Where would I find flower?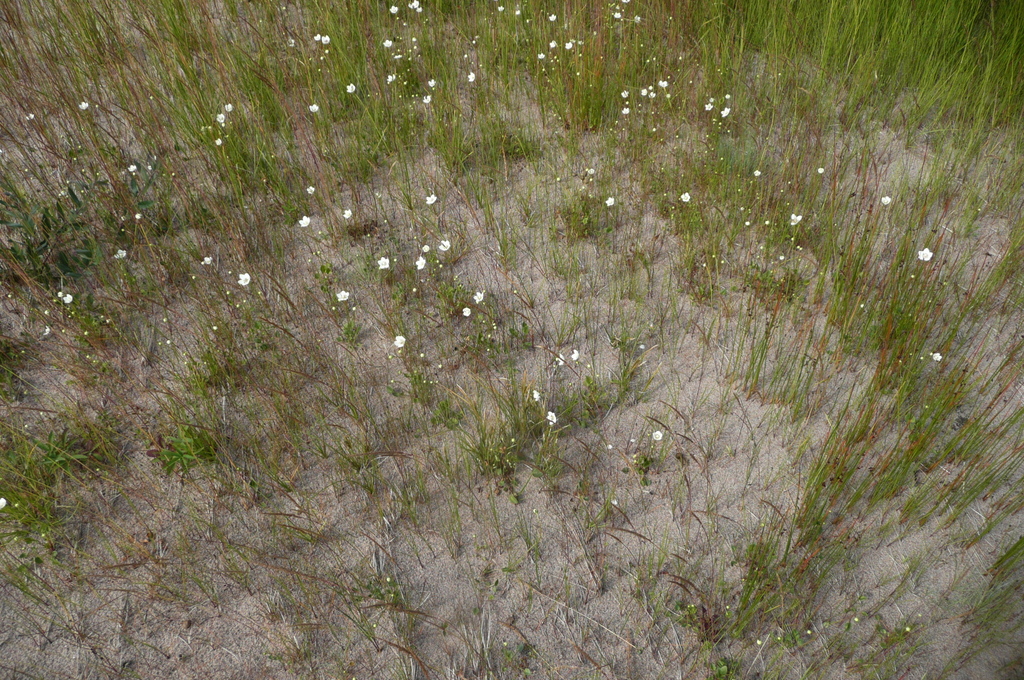
At (left=382, top=38, right=395, bottom=47).
